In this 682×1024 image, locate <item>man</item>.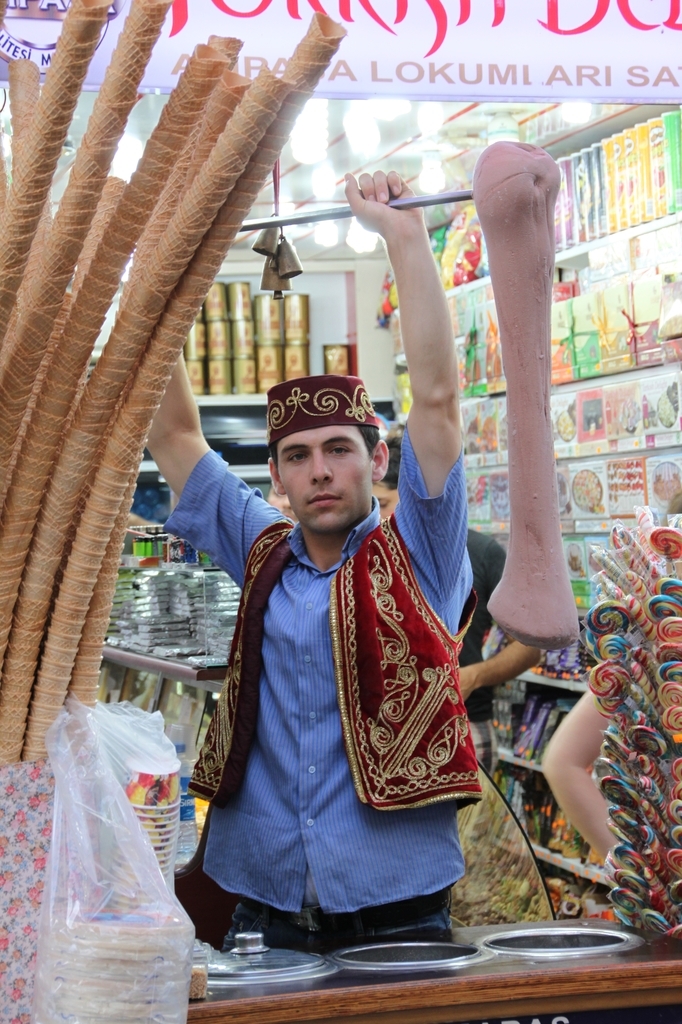
Bounding box: (144, 166, 481, 956).
